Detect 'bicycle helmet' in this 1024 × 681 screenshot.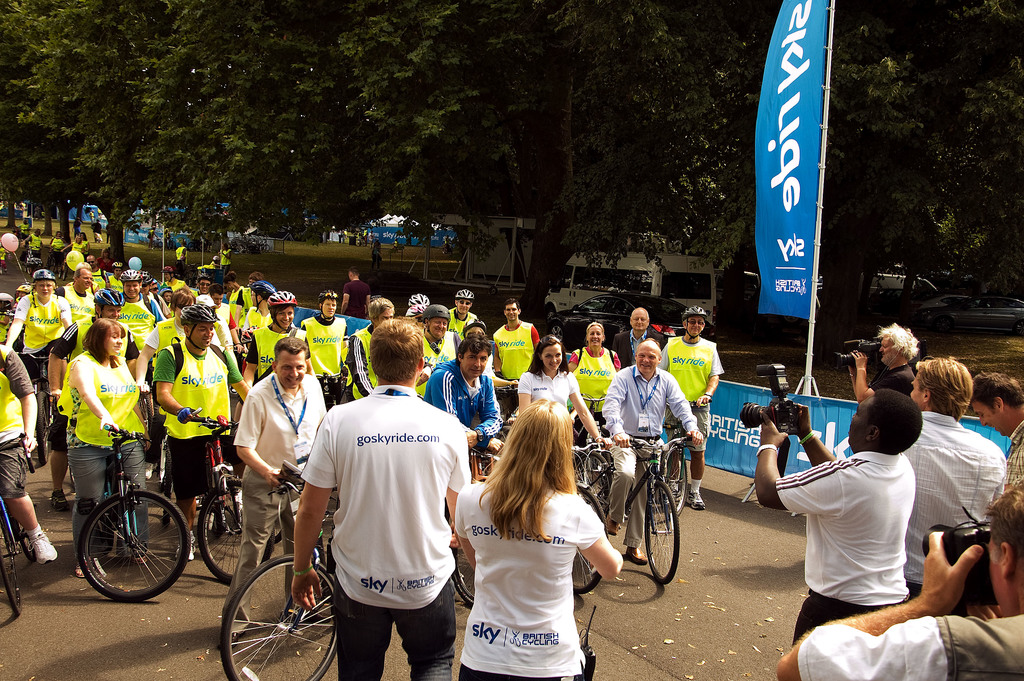
Detection: <region>451, 288, 468, 301</region>.
